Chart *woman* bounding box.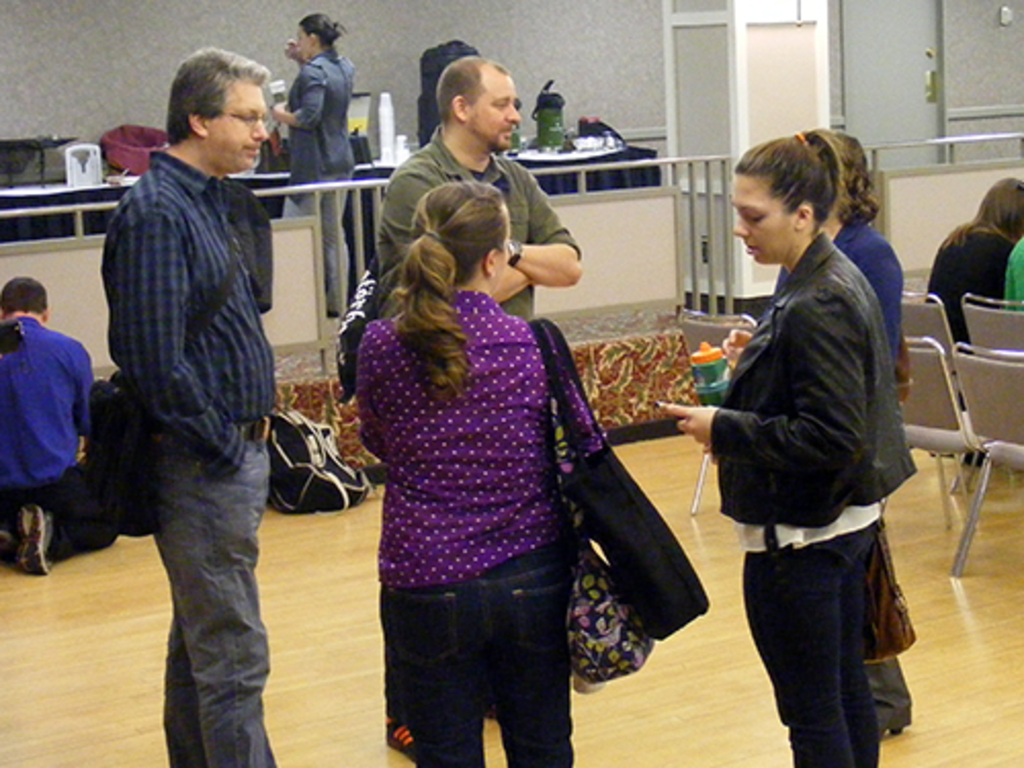
Charted: pyautogui.locateOnScreen(270, 12, 356, 313).
